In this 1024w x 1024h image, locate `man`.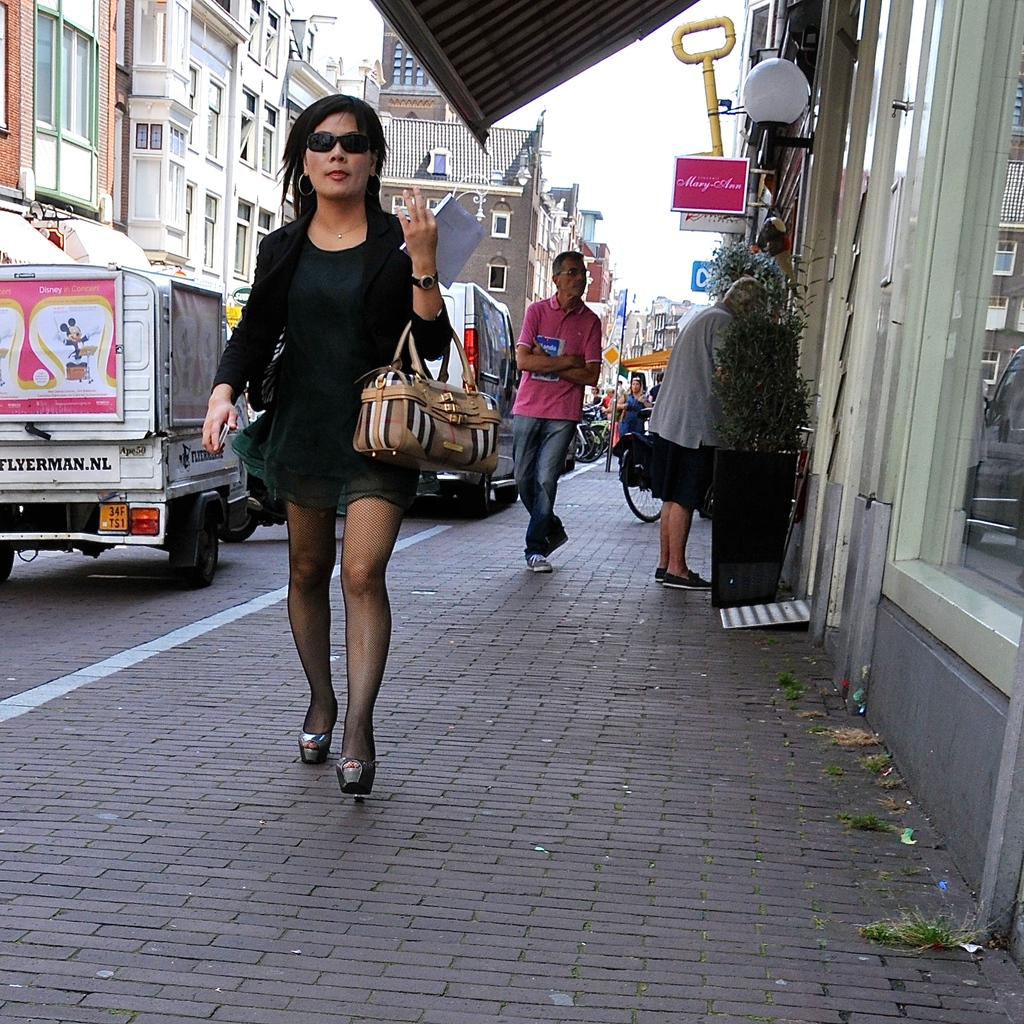
Bounding box: detection(625, 364, 645, 416).
